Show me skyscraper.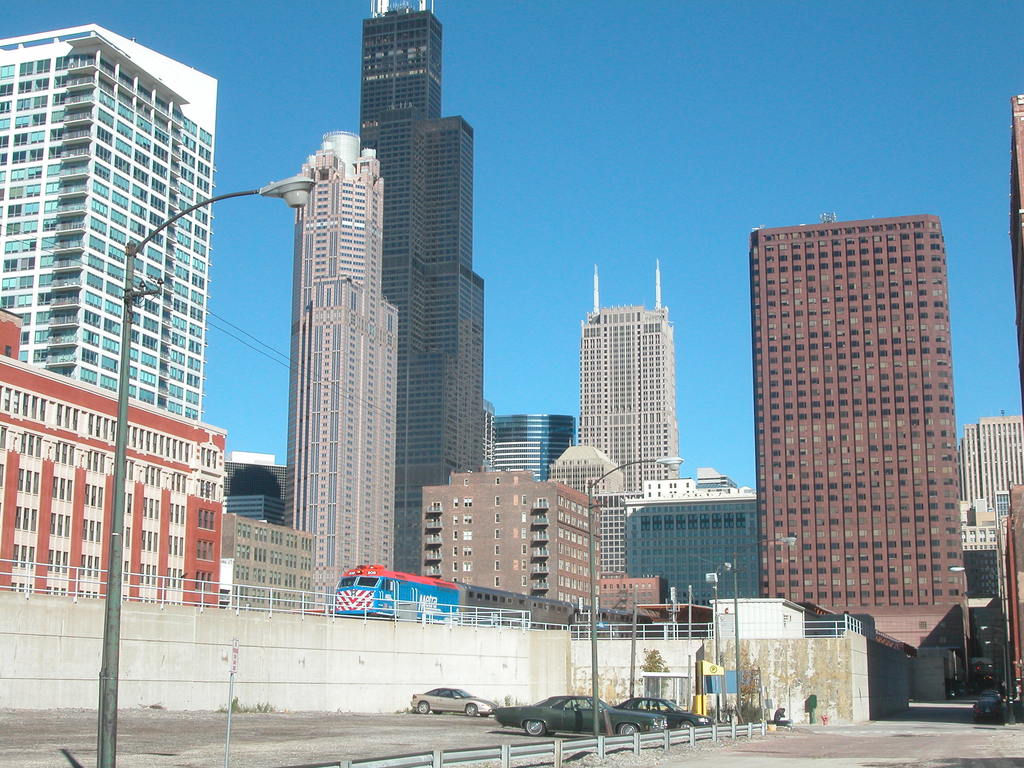
skyscraper is here: [535,437,639,513].
